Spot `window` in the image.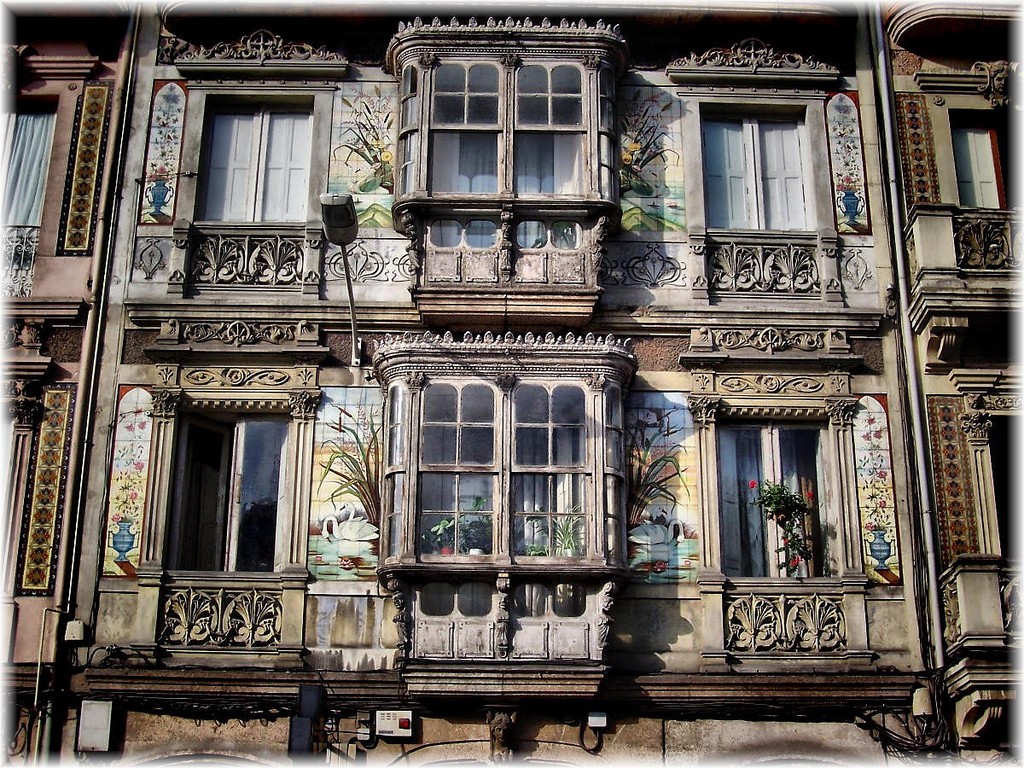
`window` found at bbox=[891, 71, 1023, 293].
